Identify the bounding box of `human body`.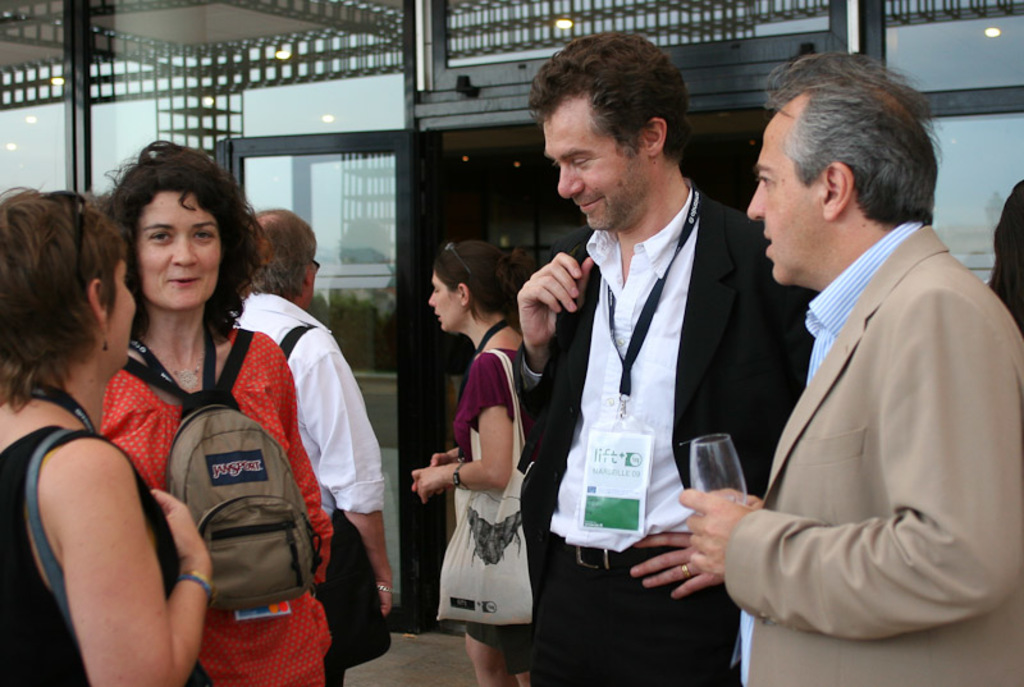
(x1=3, y1=193, x2=212, y2=686).
